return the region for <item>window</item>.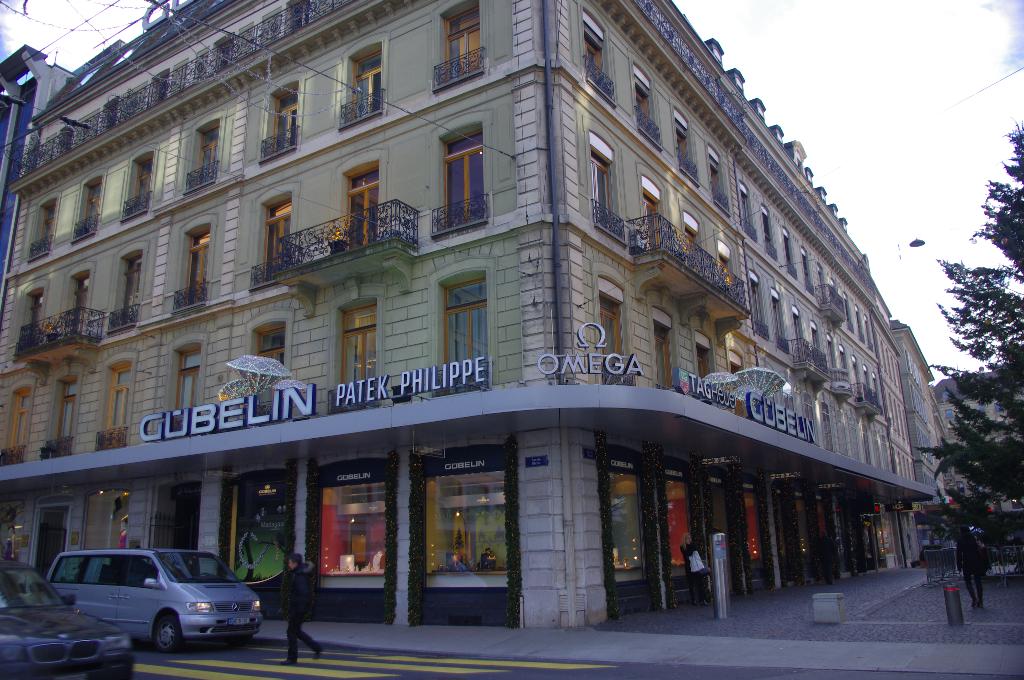
(x1=643, y1=176, x2=663, y2=255).
